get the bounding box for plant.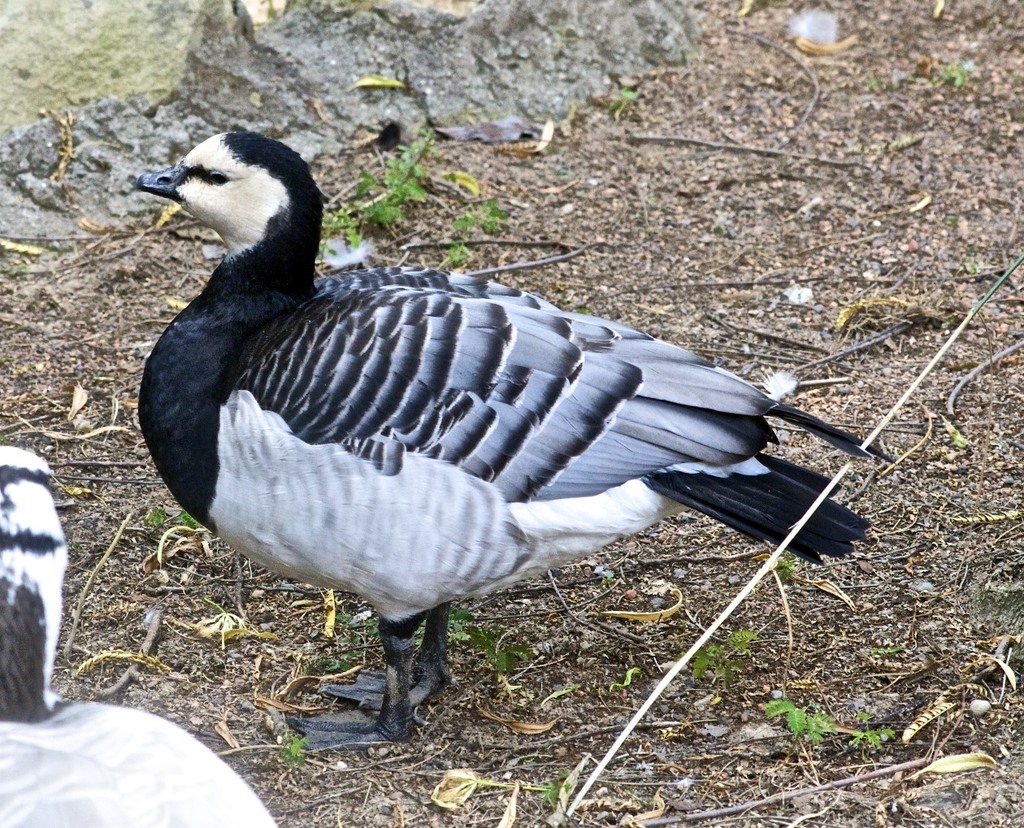
(left=445, top=236, right=471, bottom=264).
